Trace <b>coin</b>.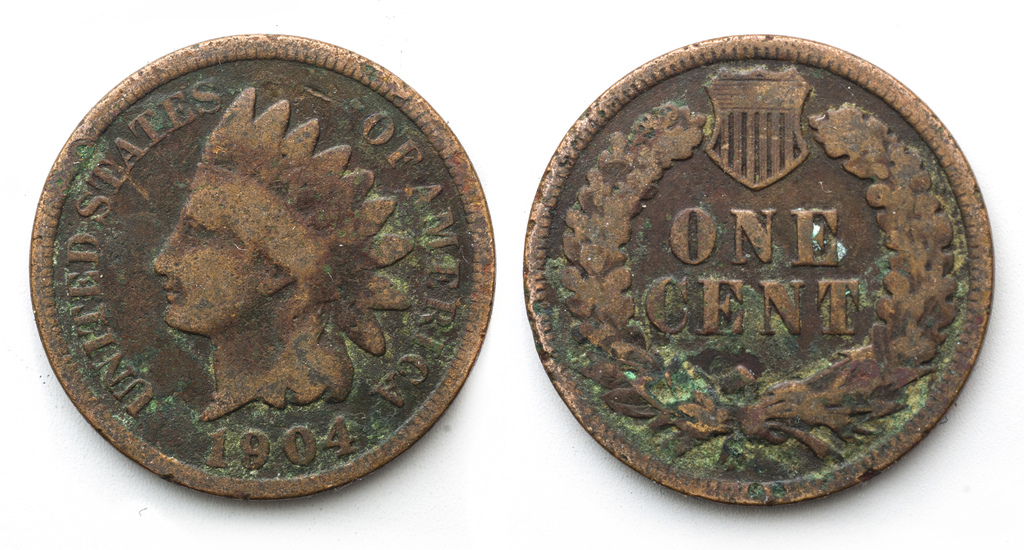
Traced to pyautogui.locateOnScreen(519, 21, 1002, 509).
